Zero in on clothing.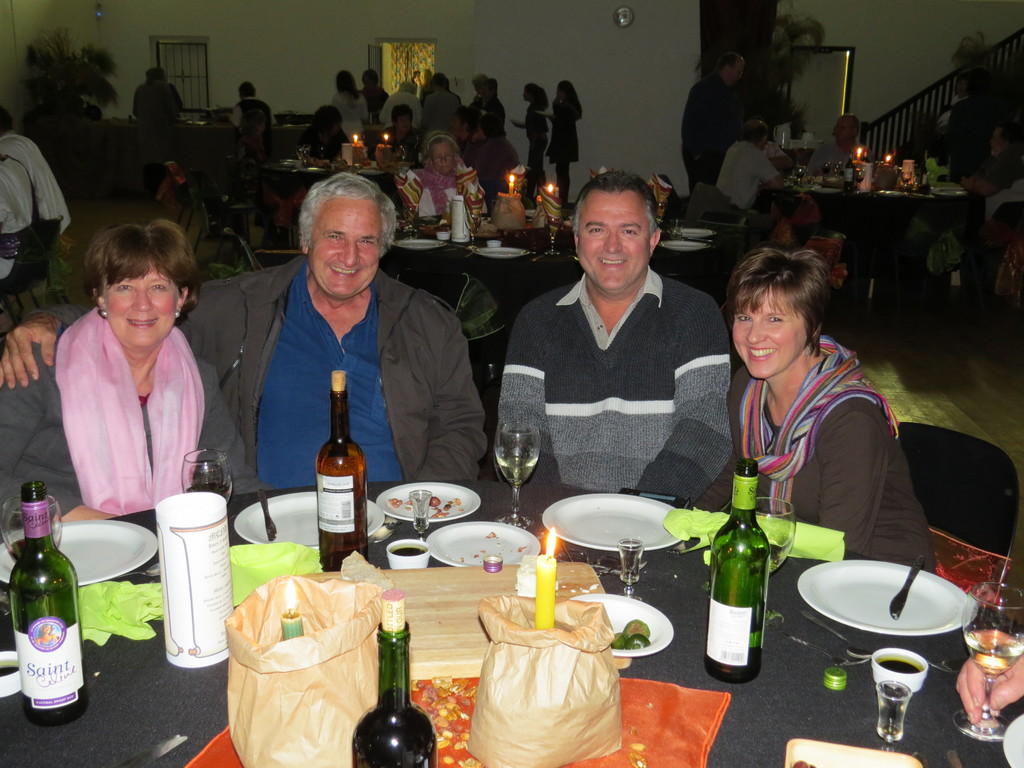
Zeroed in: (left=426, top=84, right=468, bottom=144).
